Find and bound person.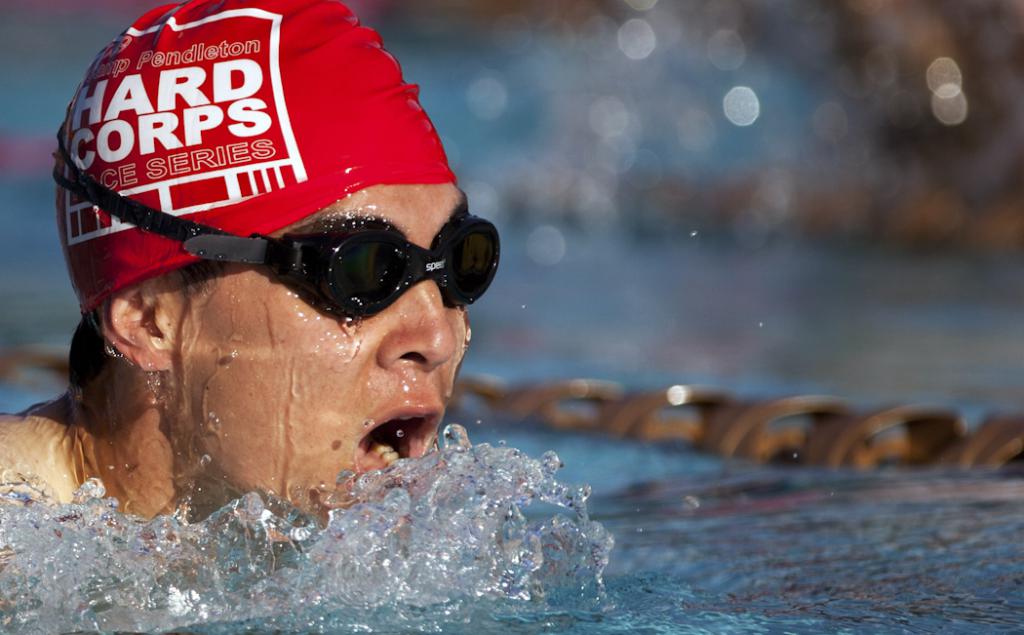
Bound: <bbox>0, 0, 504, 594</bbox>.
